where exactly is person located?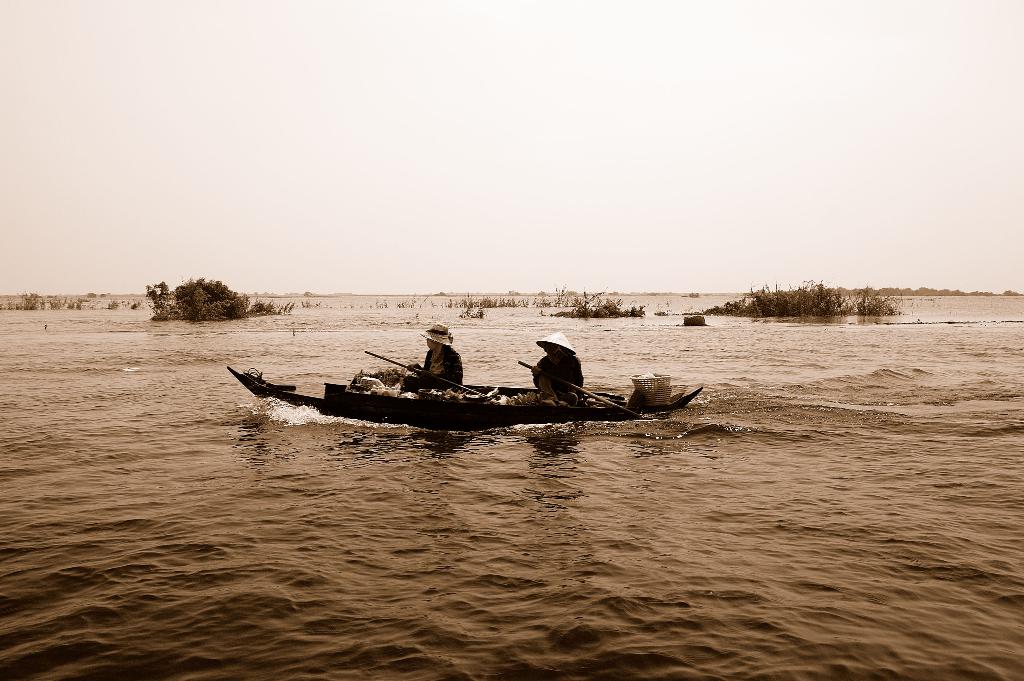
Its bounding box is (527, 332, 586, 405).
